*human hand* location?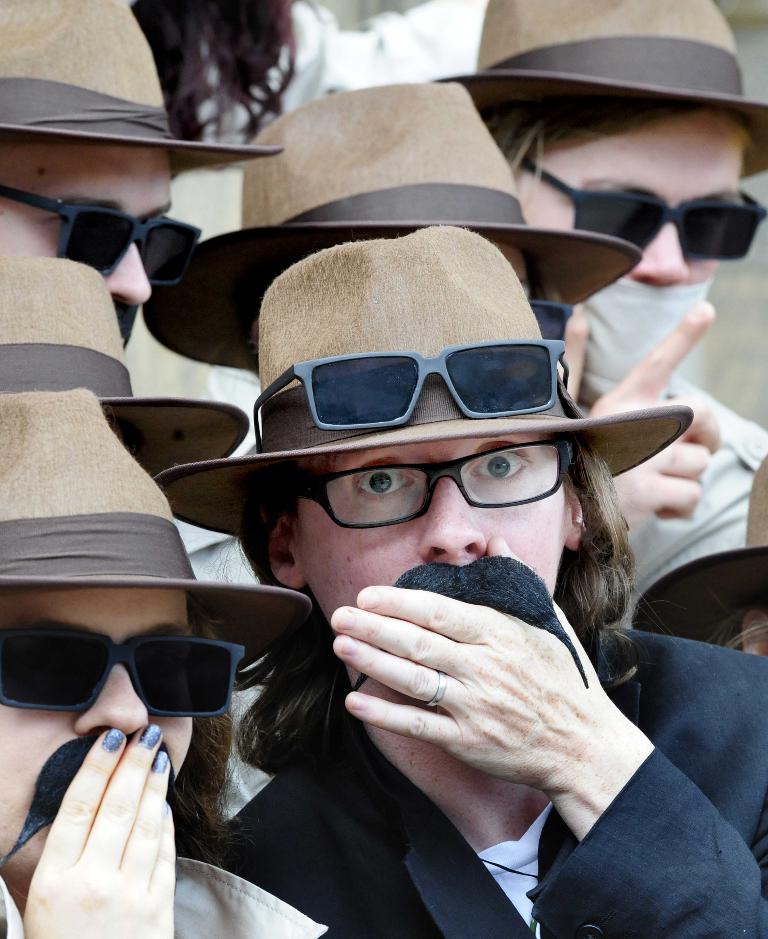
Rect(288, 575, 658, 822)
